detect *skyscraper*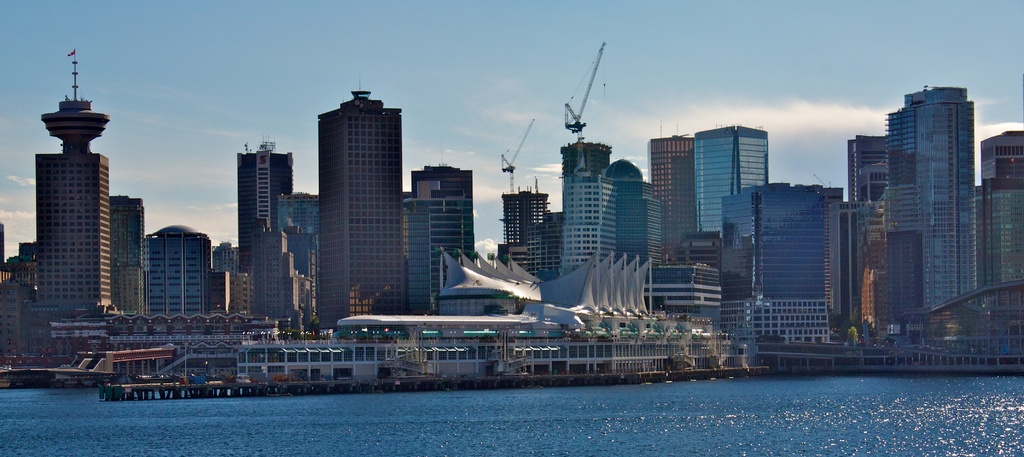
[left=308, top=83, right=404, bottom=340]
